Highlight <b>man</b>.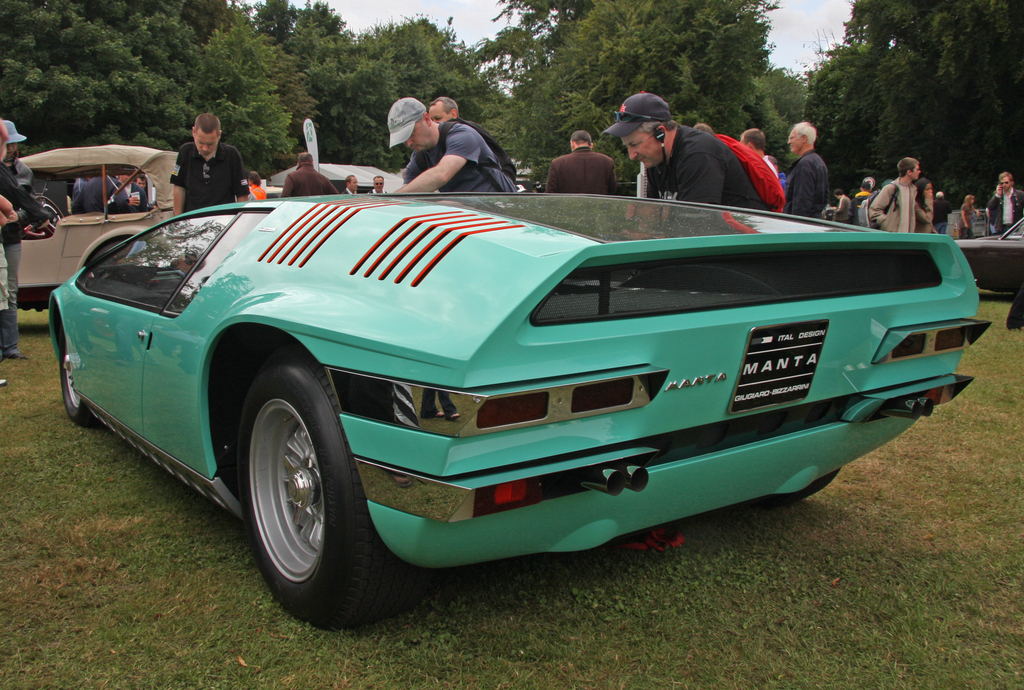
Highlighted region: {"x1": 280, "y1": 152, "x2": 337, "y2": 201}.
